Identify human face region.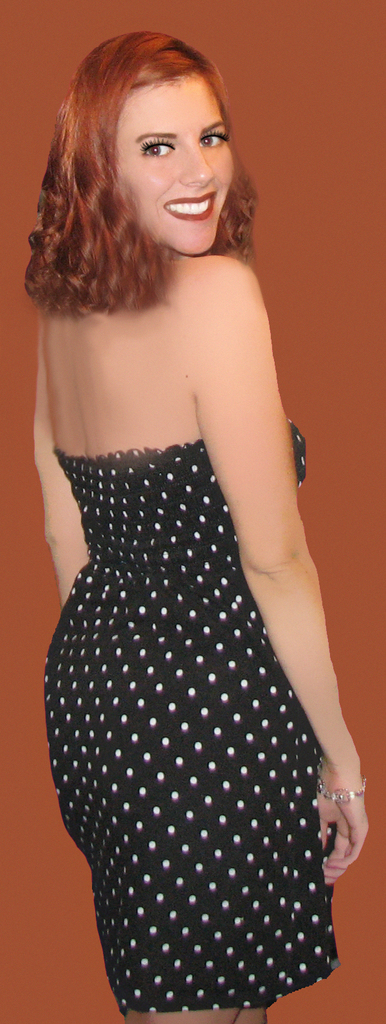
Region: region(117, 66, 234, 260).
